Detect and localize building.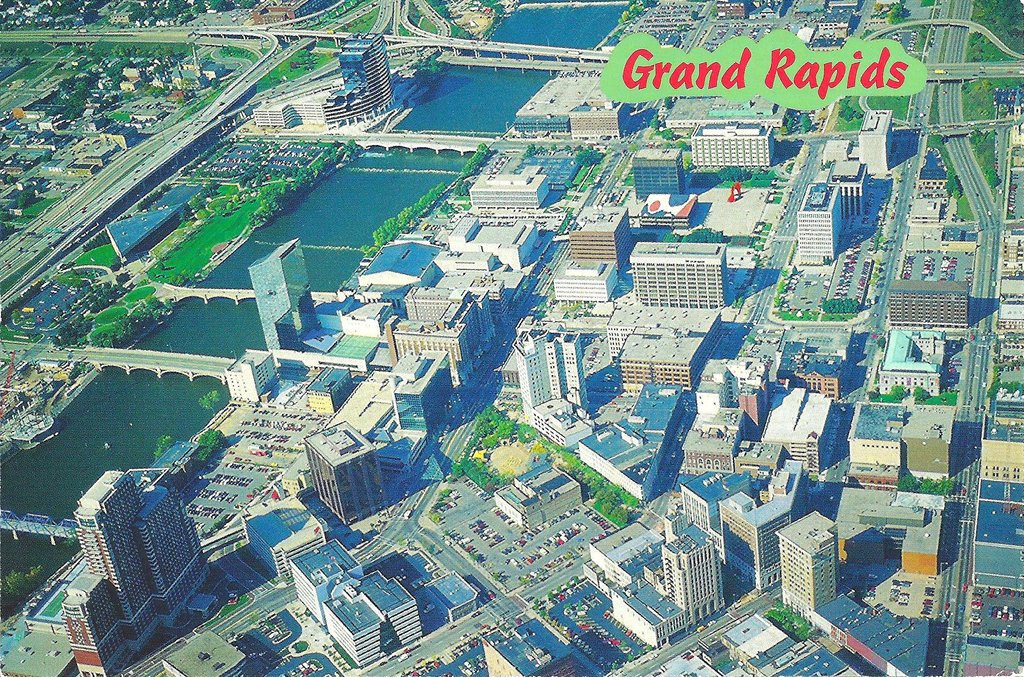
Localized at bbox=[247, 239, 321, 350].
